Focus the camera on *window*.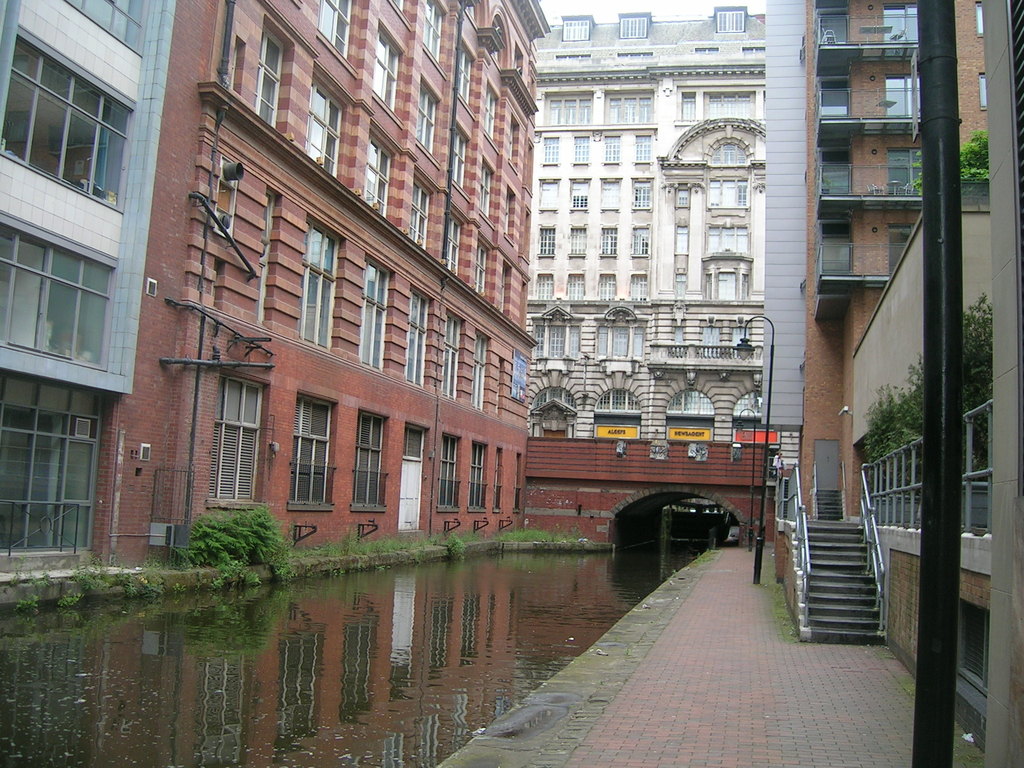
Focus region: crop(635, 134, 653, 162).
